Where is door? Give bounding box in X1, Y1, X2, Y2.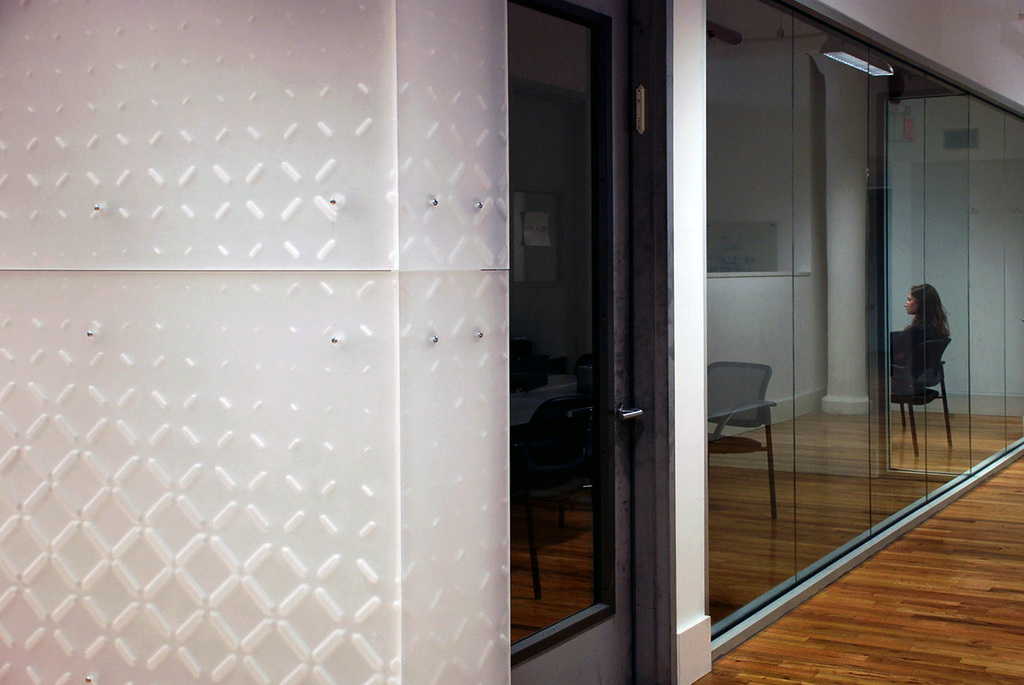
495, 0, 669, 675.
